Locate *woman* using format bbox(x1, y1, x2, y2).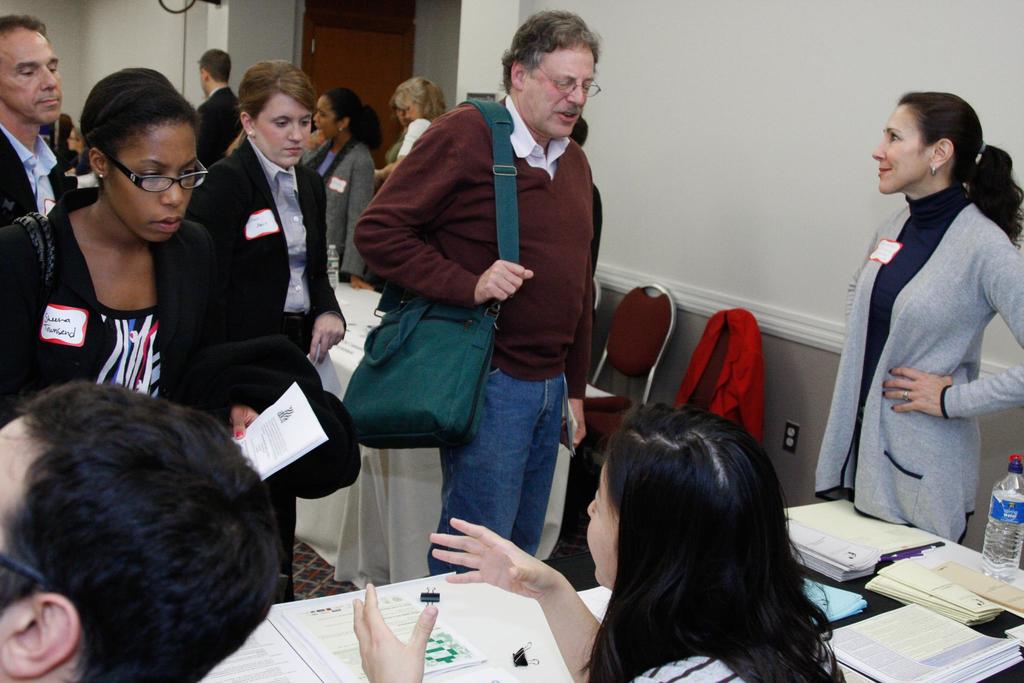
bbox(184, 57, 349, 610).
